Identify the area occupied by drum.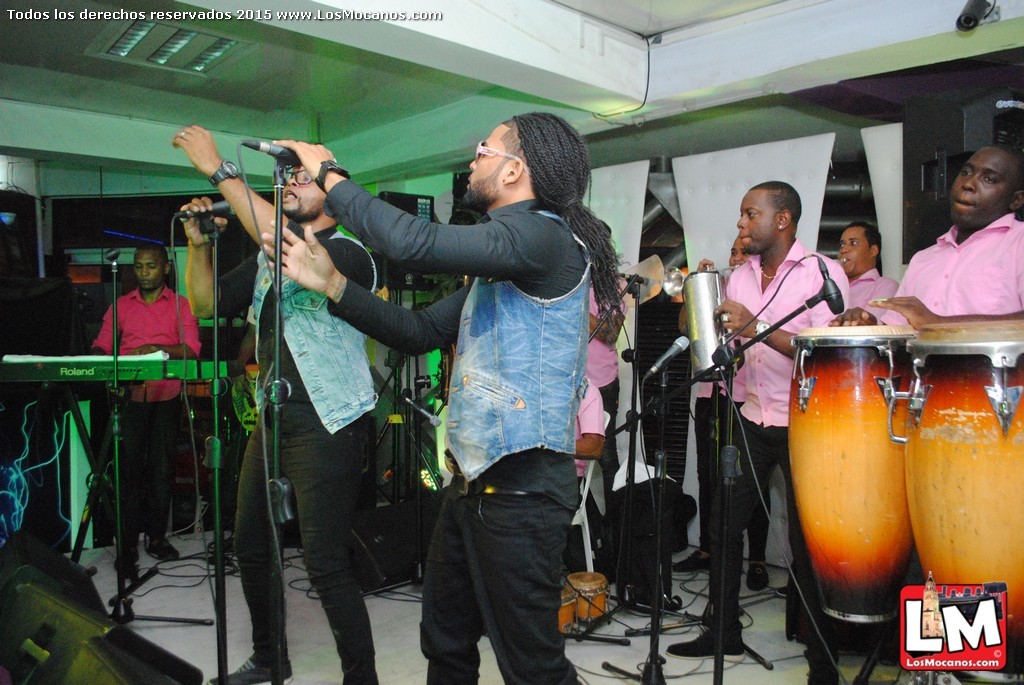
Area: <region>777, 334, 922, 614</region>.
